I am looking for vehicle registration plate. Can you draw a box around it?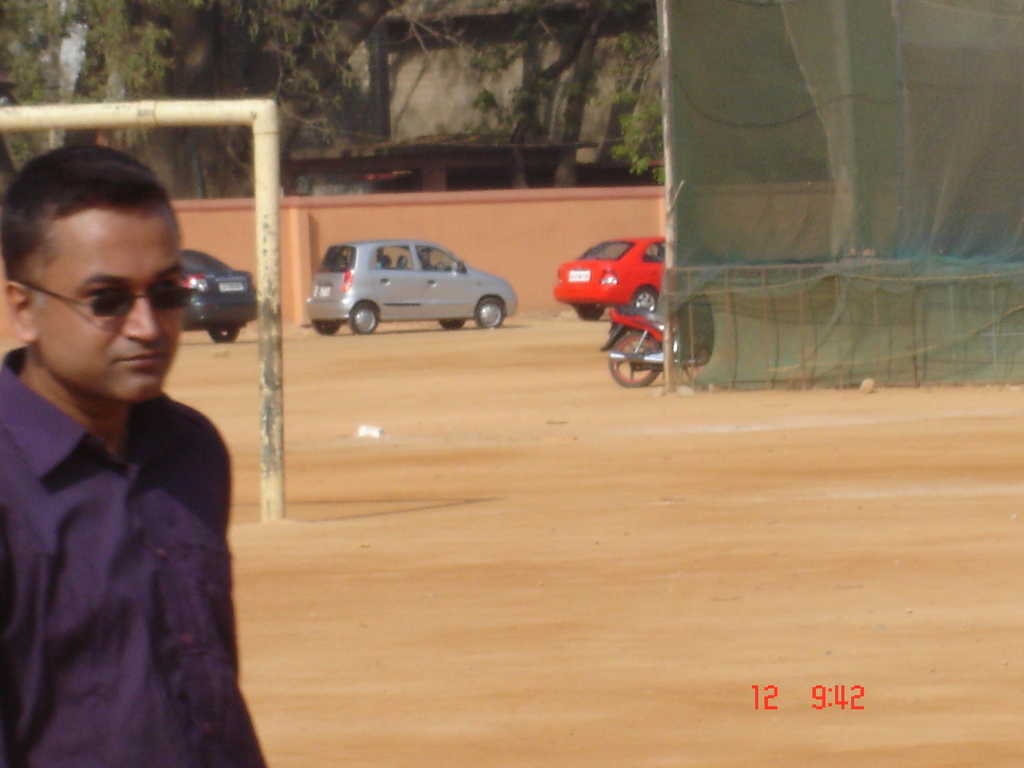
Sure, the bounding box is 313, 280, 332, 296.
